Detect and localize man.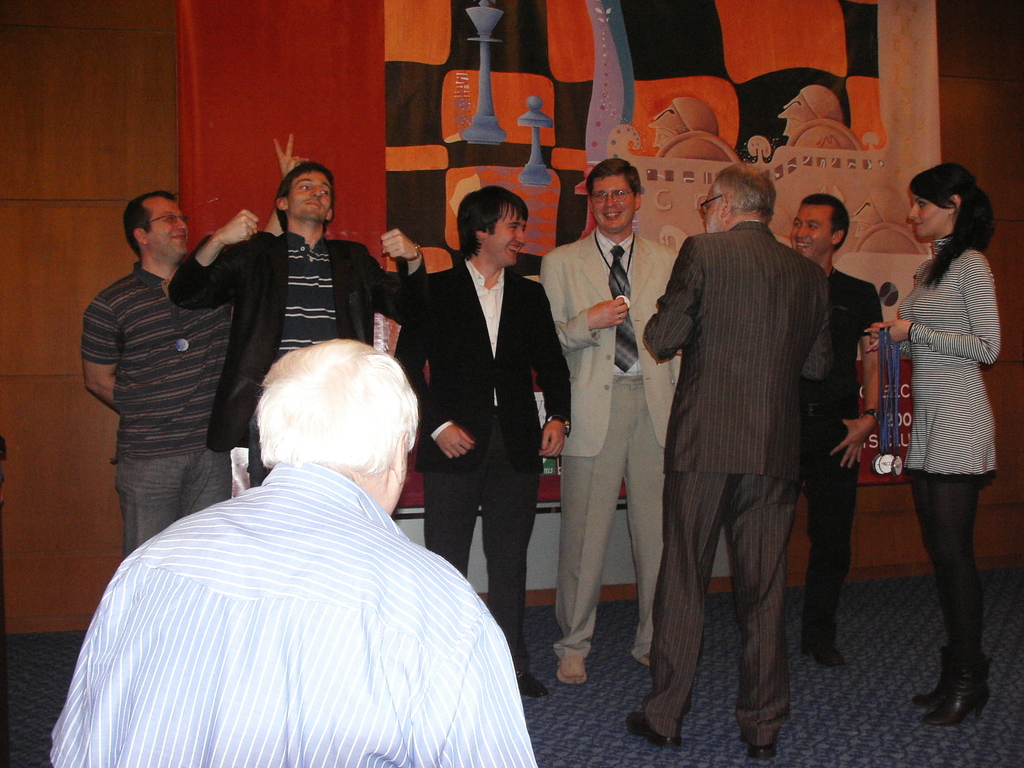
Localized at bbox=[381, 172, 575, 705].
